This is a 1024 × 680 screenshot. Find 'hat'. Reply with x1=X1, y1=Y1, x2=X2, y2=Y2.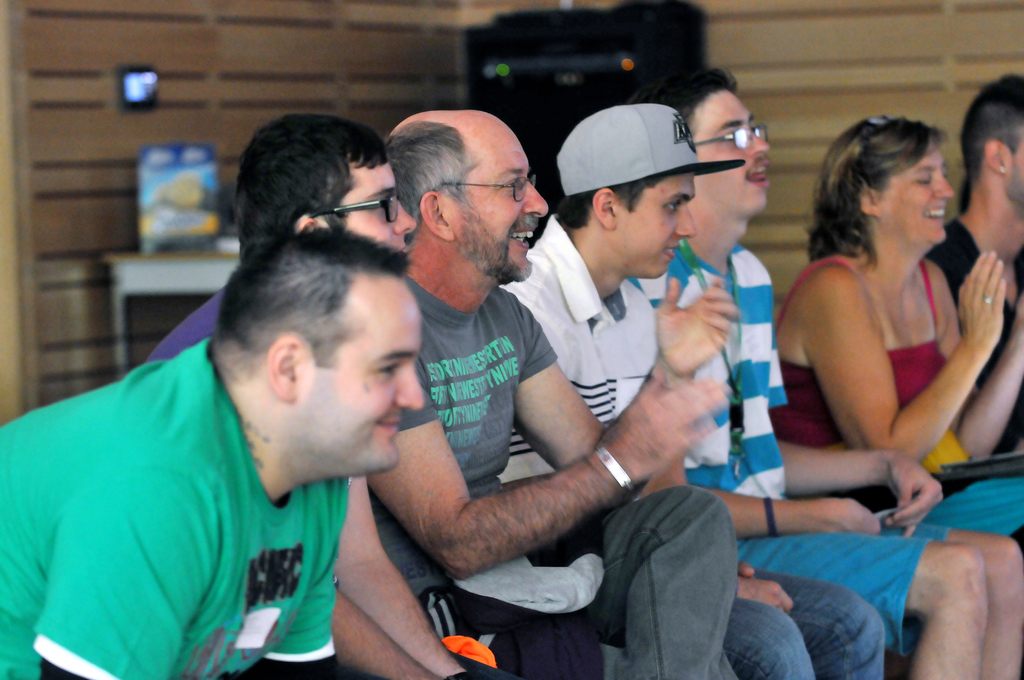
x1=557, y1=103, x2=748, y2=197.
